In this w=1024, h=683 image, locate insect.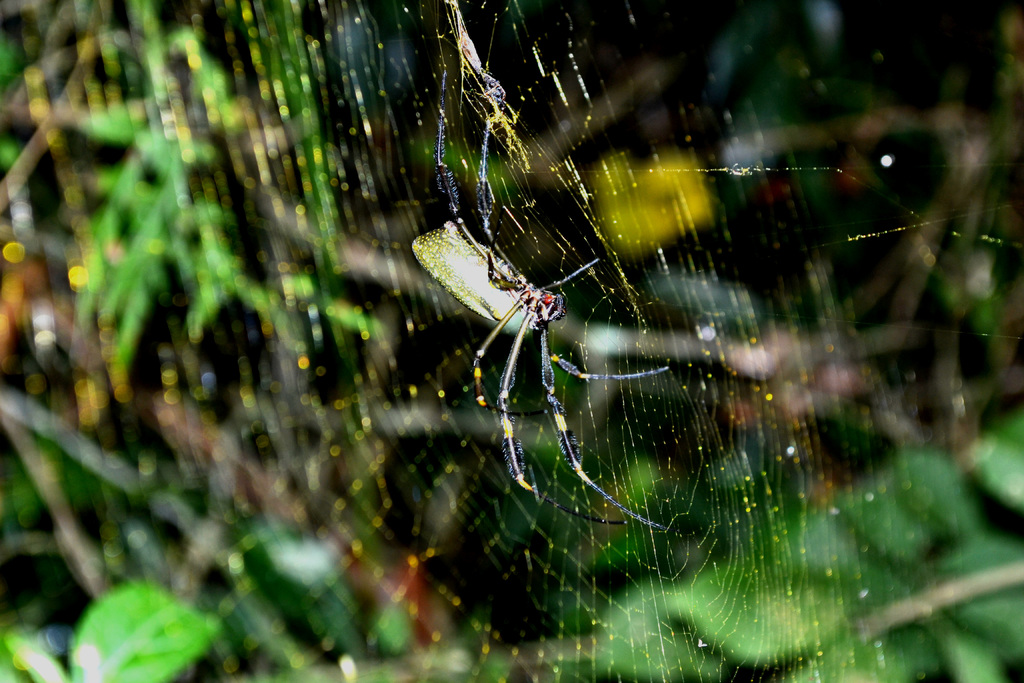
Bounding box: BBox(408, 70, 664, 528).
